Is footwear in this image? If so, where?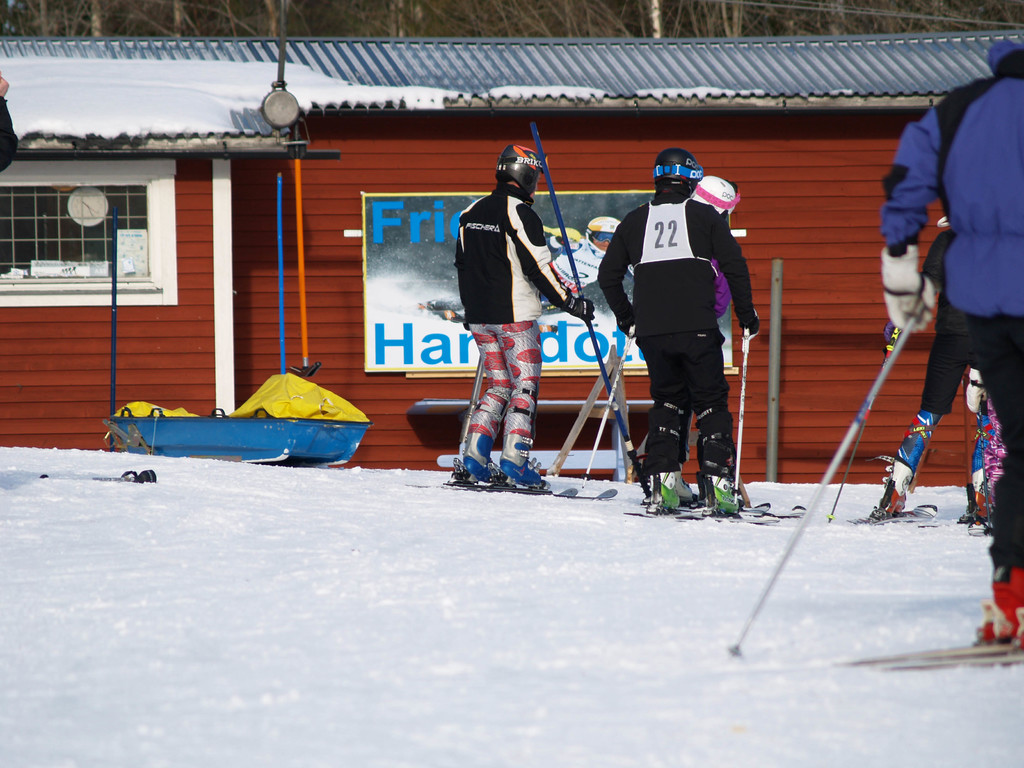
Yes, at bbox(968, 472, 996, 517).
